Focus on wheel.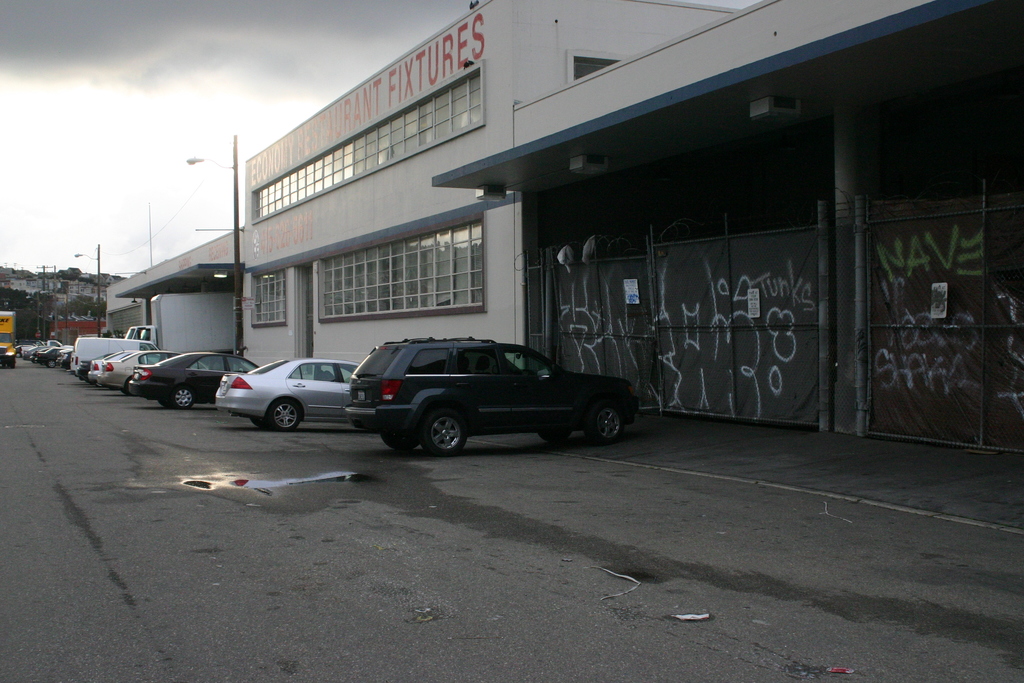
Focused at bbox(598, 406, 624, 441).
